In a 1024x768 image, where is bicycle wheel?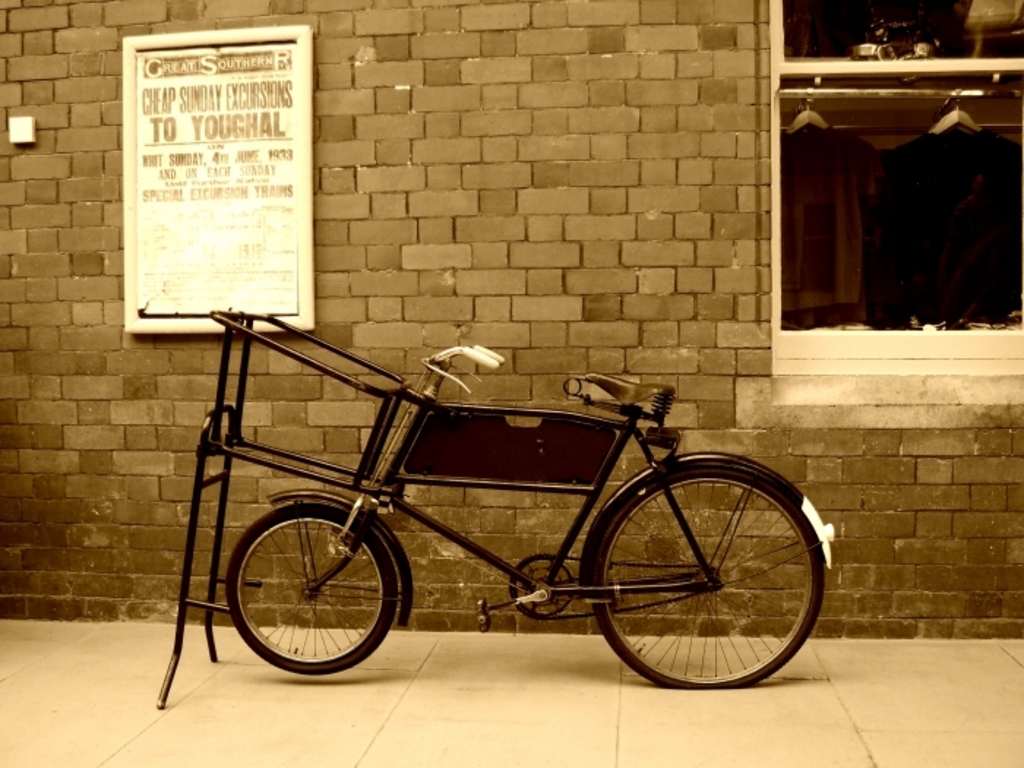
crop(571, 455, 829, 698).
